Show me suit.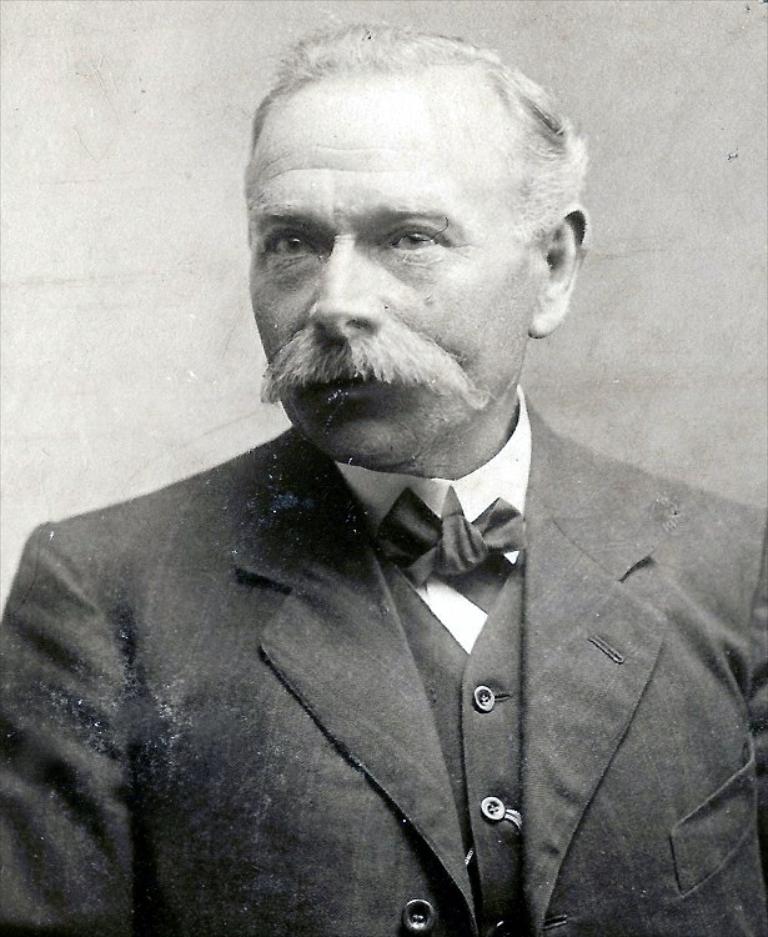
suit is here: pyautogui.locateOnScreen(1, 222, 736, 936).
